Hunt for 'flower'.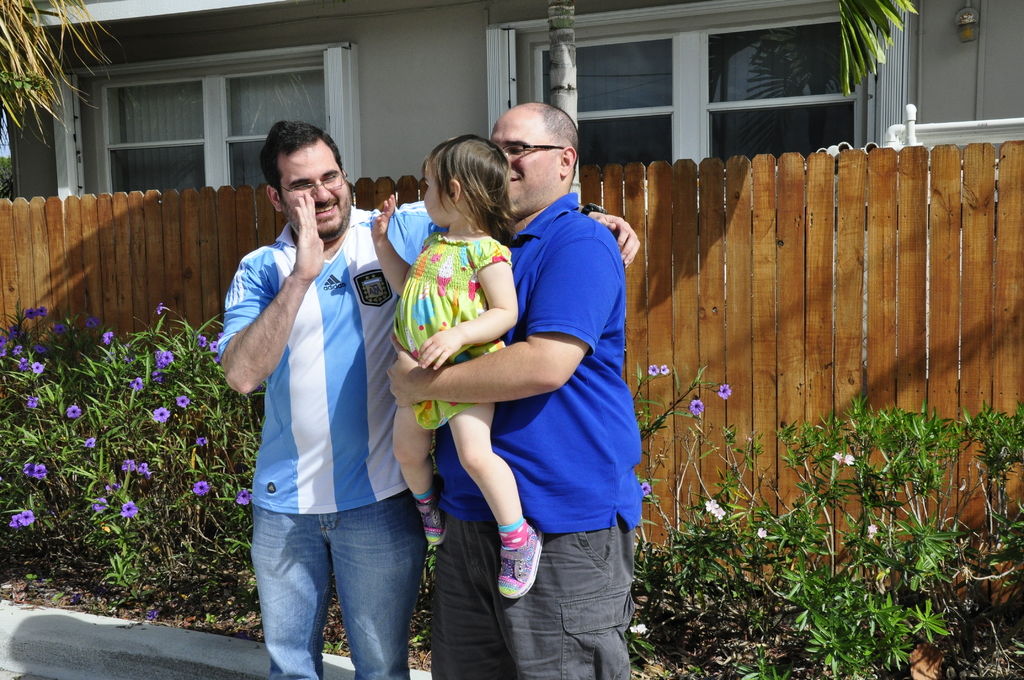
Hunted down at region(91, 500, 106, 515).
